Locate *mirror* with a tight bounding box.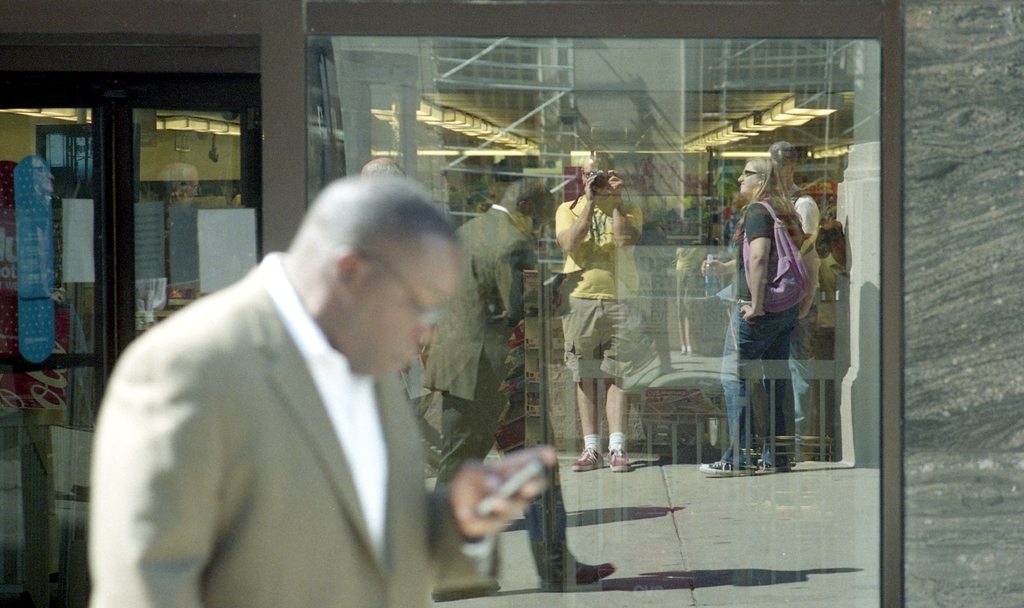
310/29/881/607.
